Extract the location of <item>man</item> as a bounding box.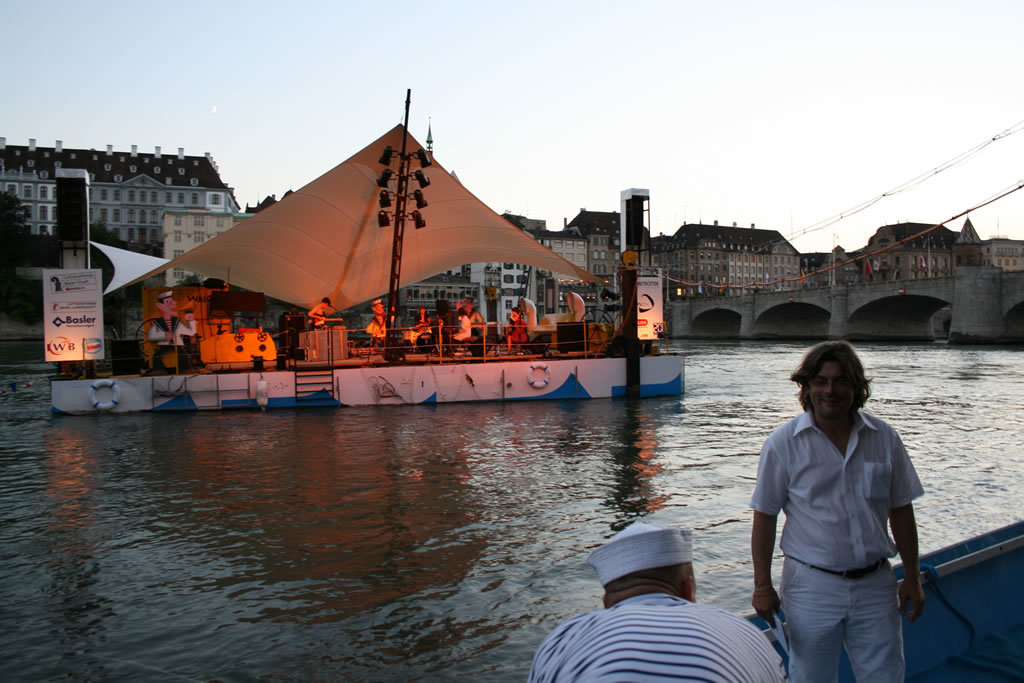
737:321:928:671.
